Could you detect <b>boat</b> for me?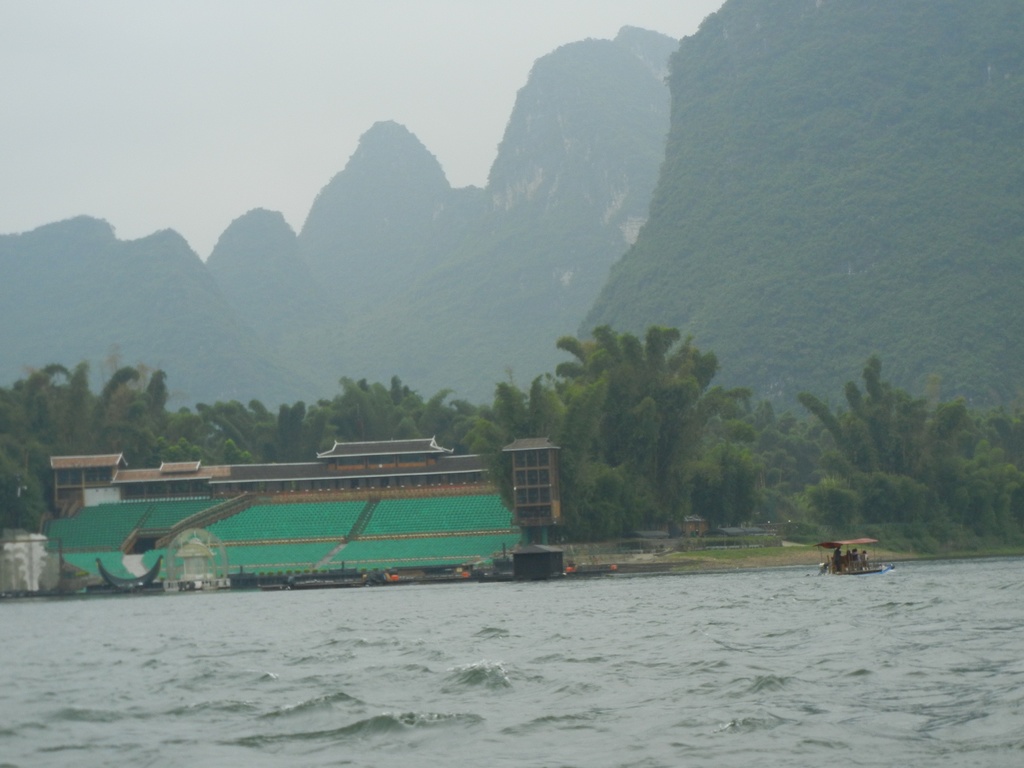
Detection result: pyautogui.locateOnScreen(814, 535, 895, 577).
